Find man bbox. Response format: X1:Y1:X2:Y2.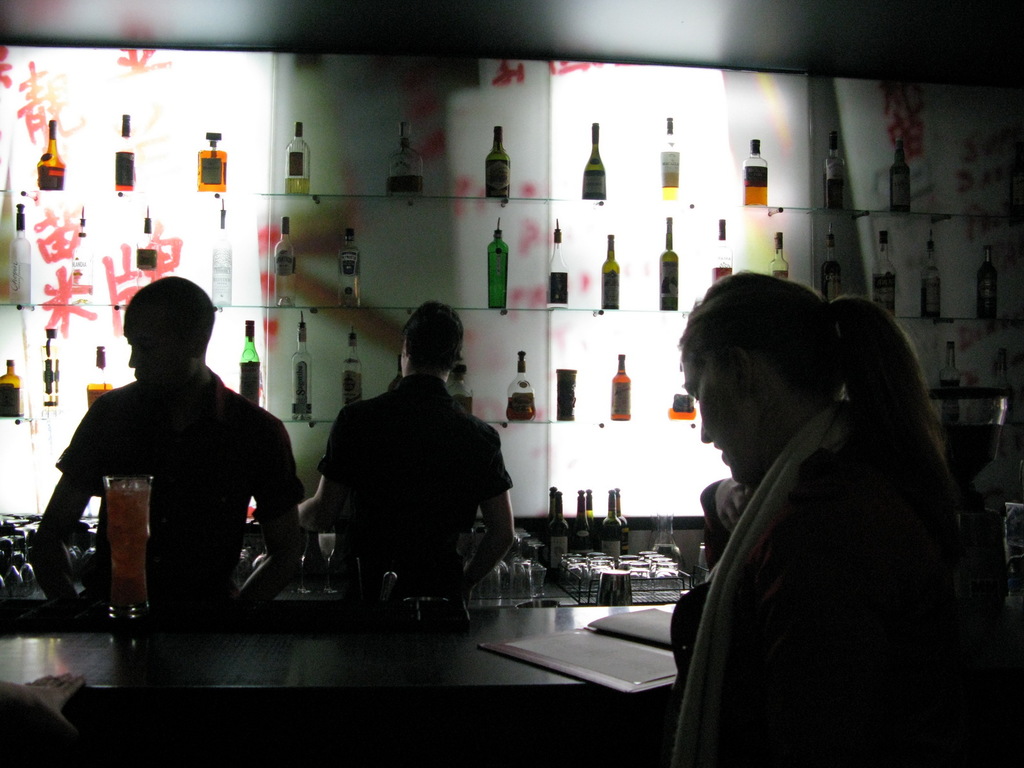
292:298:516:609.
